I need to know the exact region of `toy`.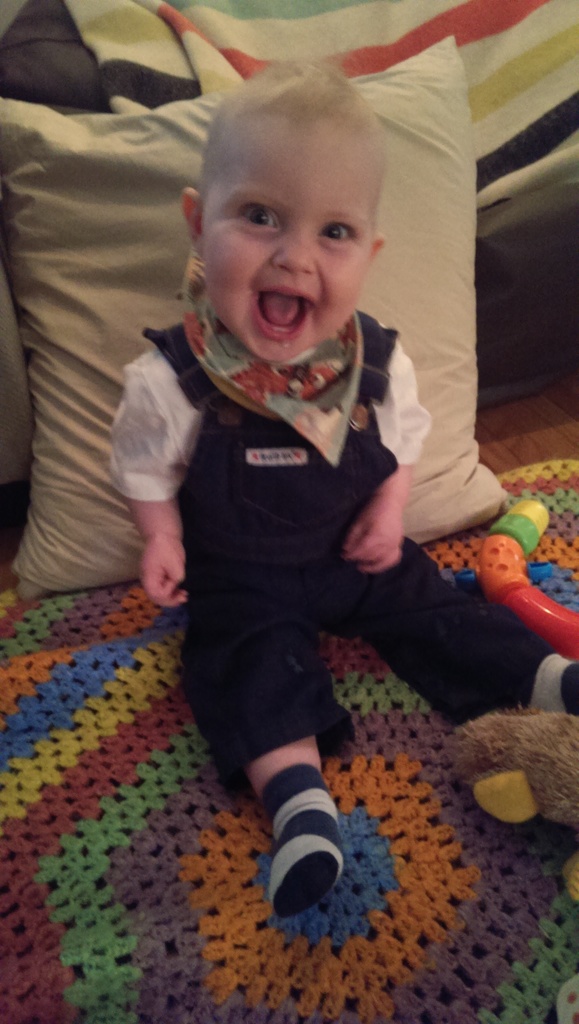
Region: locate(481, 483, 574, 666).
